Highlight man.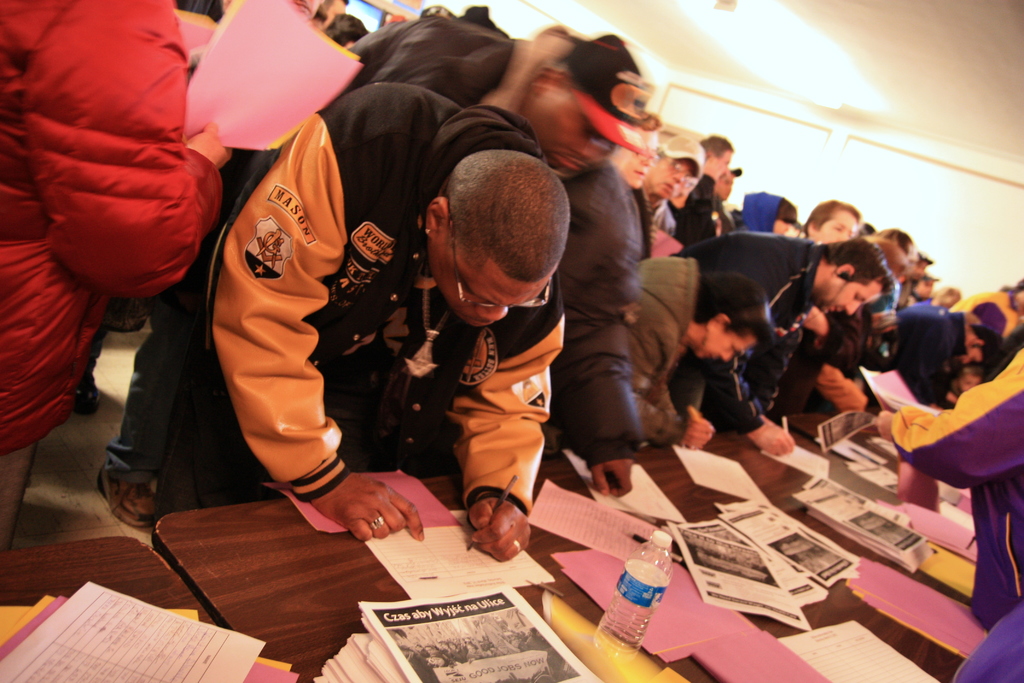
Highlighted region: left=640, top=135, right=706, bottom=229.
